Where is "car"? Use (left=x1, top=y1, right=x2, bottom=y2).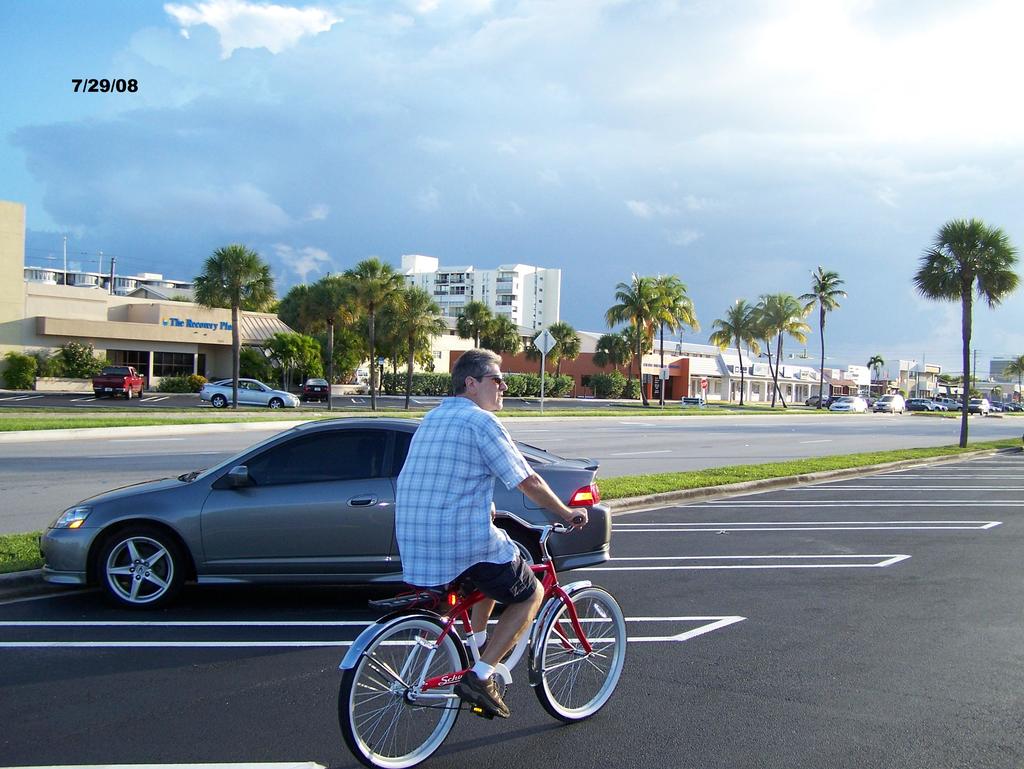
(left=874, top=395, right=904, bottom=414).
